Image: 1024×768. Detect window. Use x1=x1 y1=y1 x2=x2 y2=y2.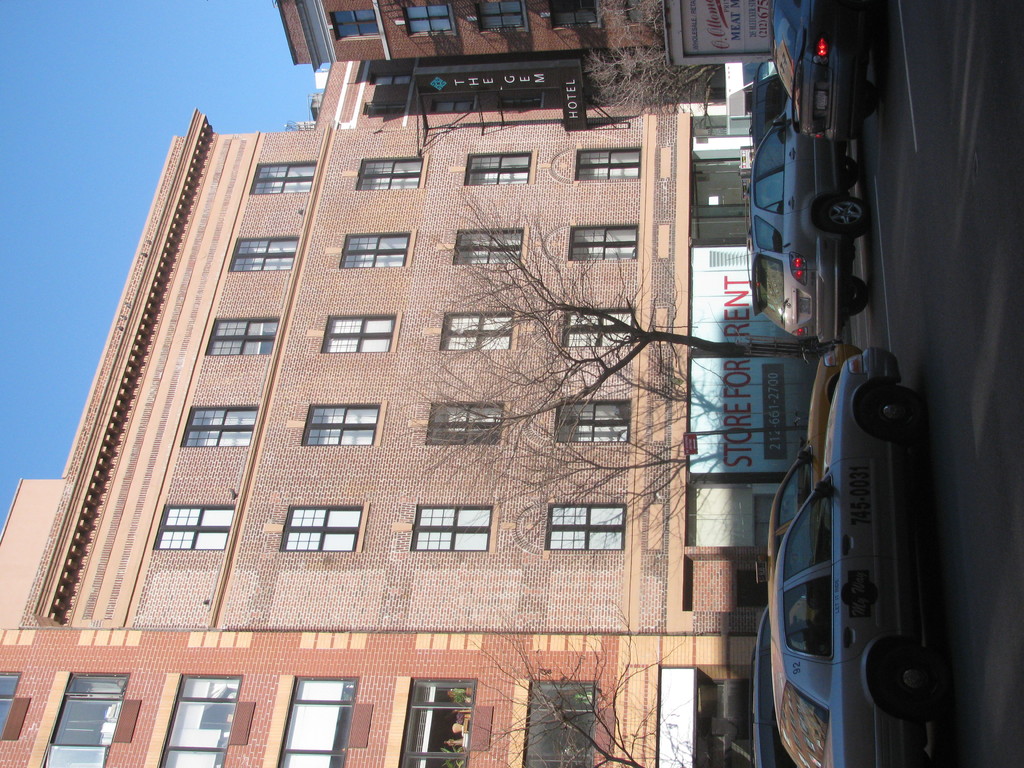
x1=357 y1=158 x2=424 y2=188.
